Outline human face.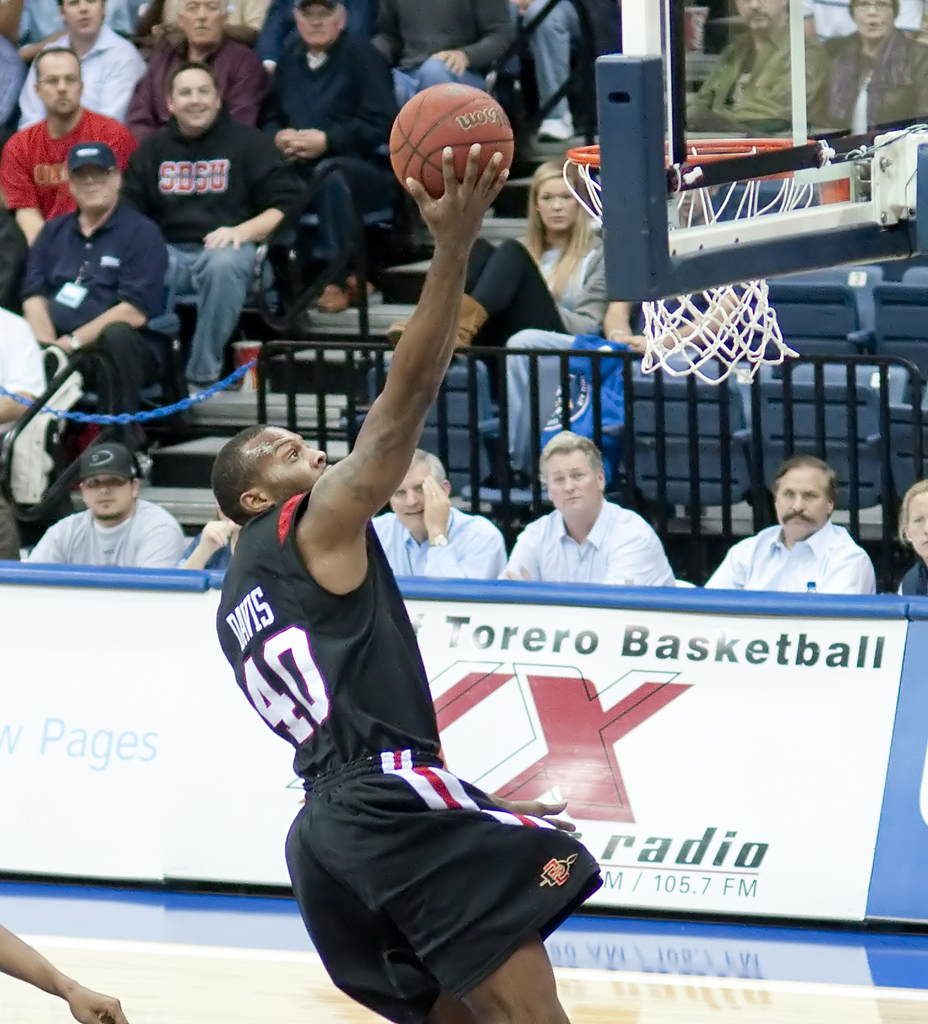
Outline: <box>855,1,895,38</box>.
